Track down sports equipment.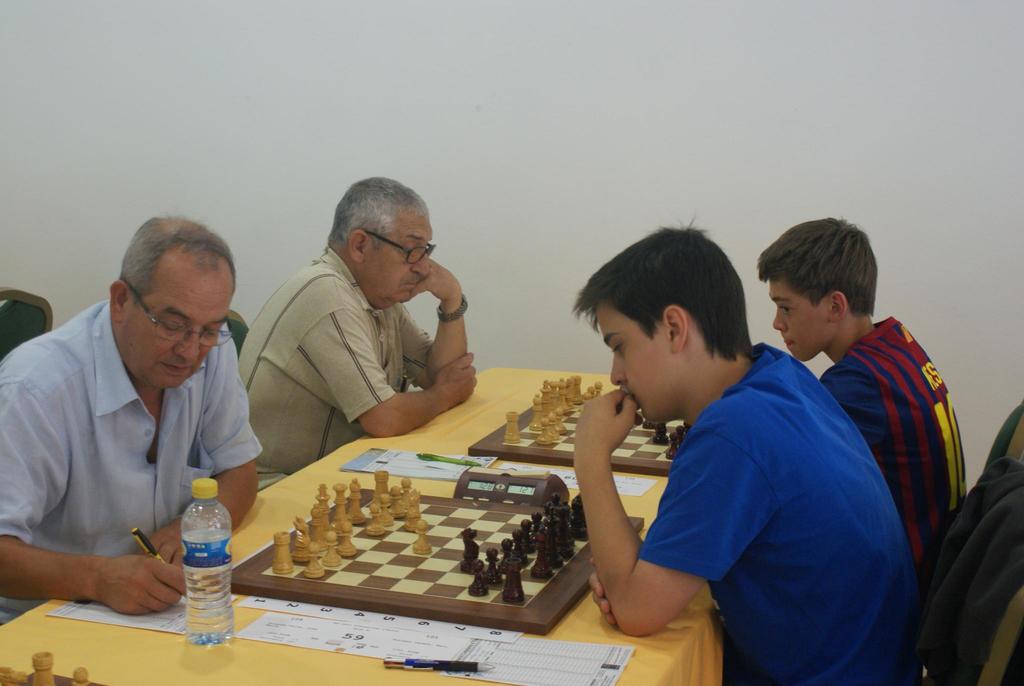
Tracked to box=[467, 372, 693, 473].
